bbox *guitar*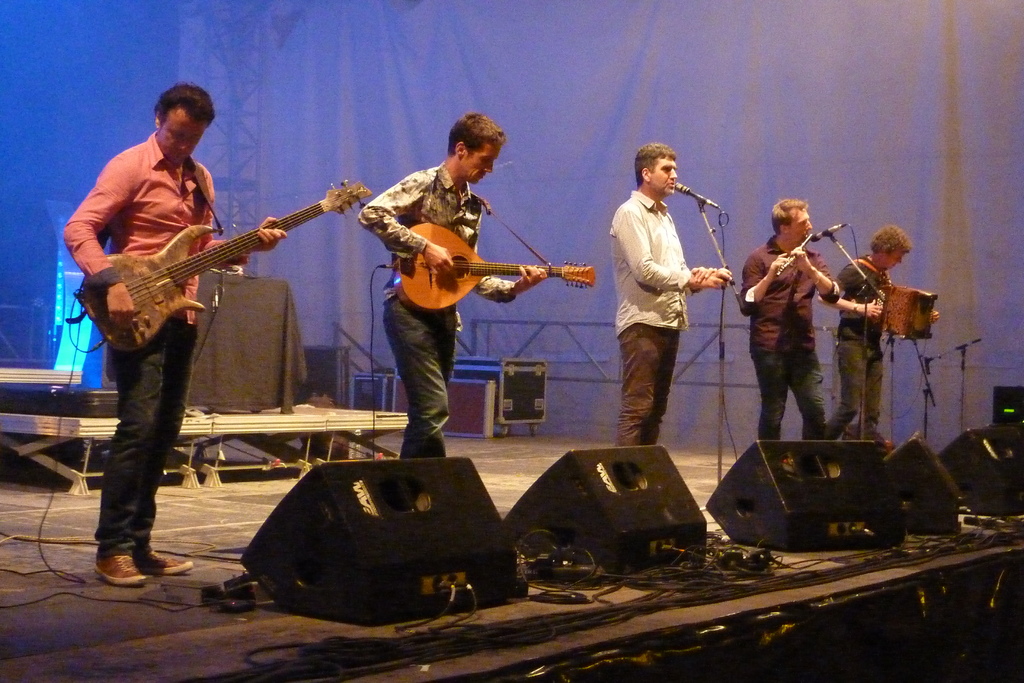
bbox=[75, 168, 385, 365]
